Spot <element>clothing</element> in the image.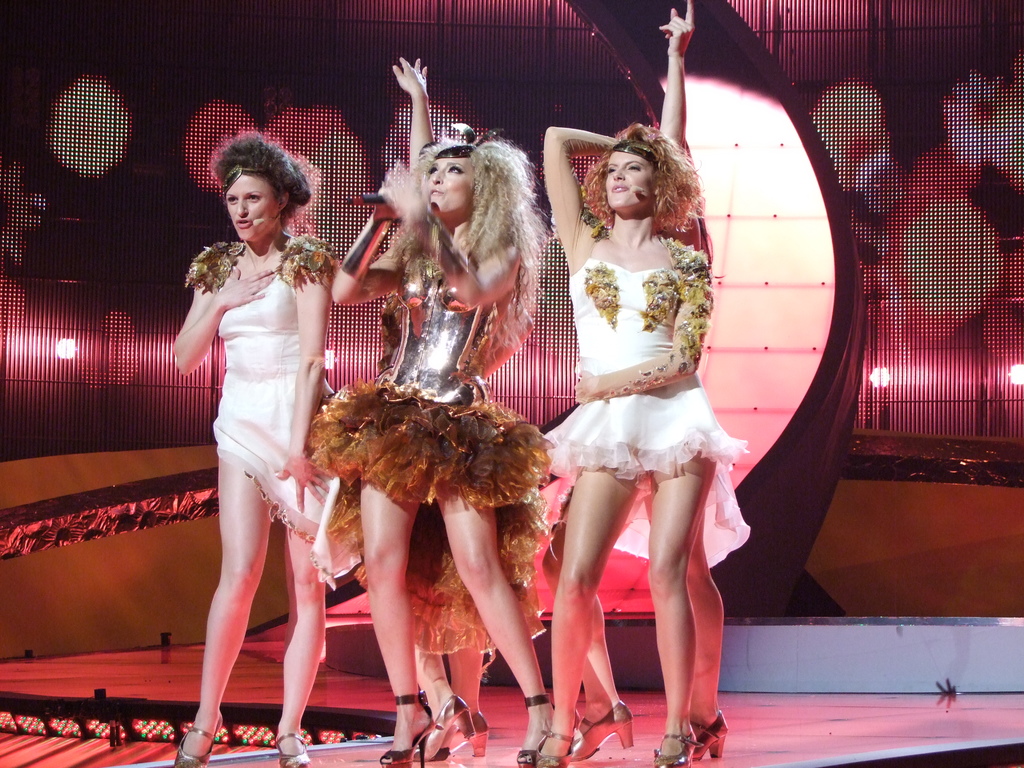
<element>clothing</element> found at 182, 234, 337, 543.
